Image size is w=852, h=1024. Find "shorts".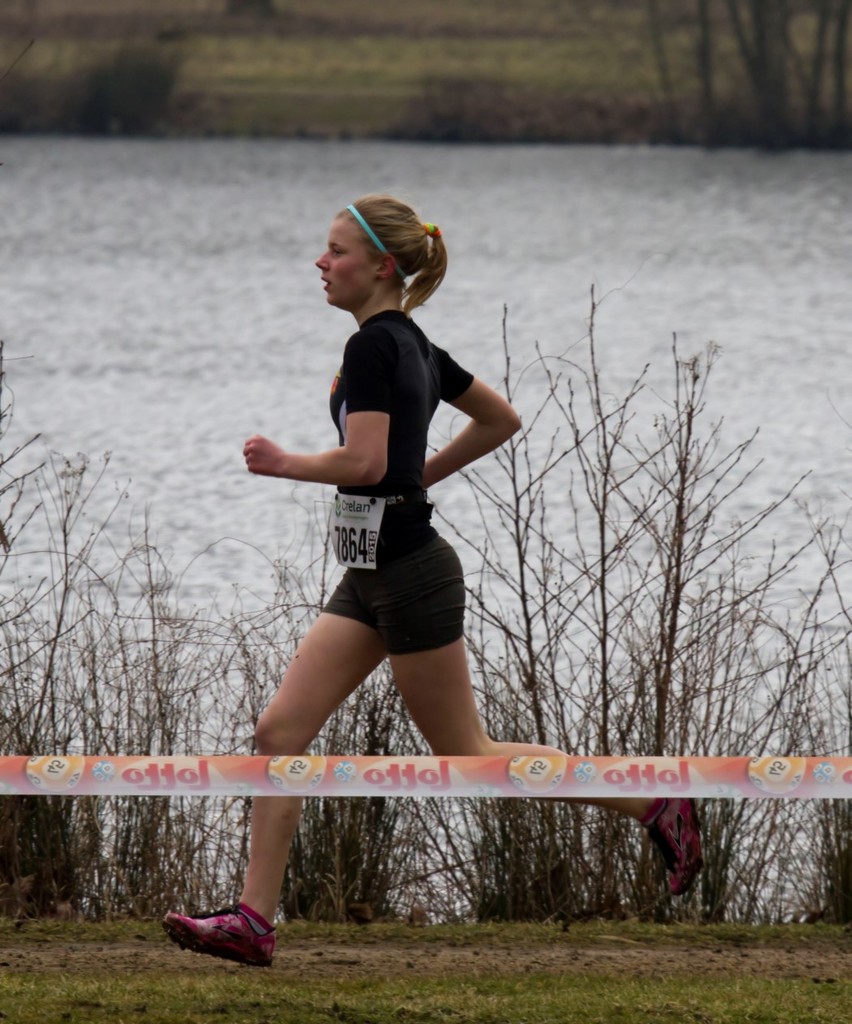
[317,527,464,659].
